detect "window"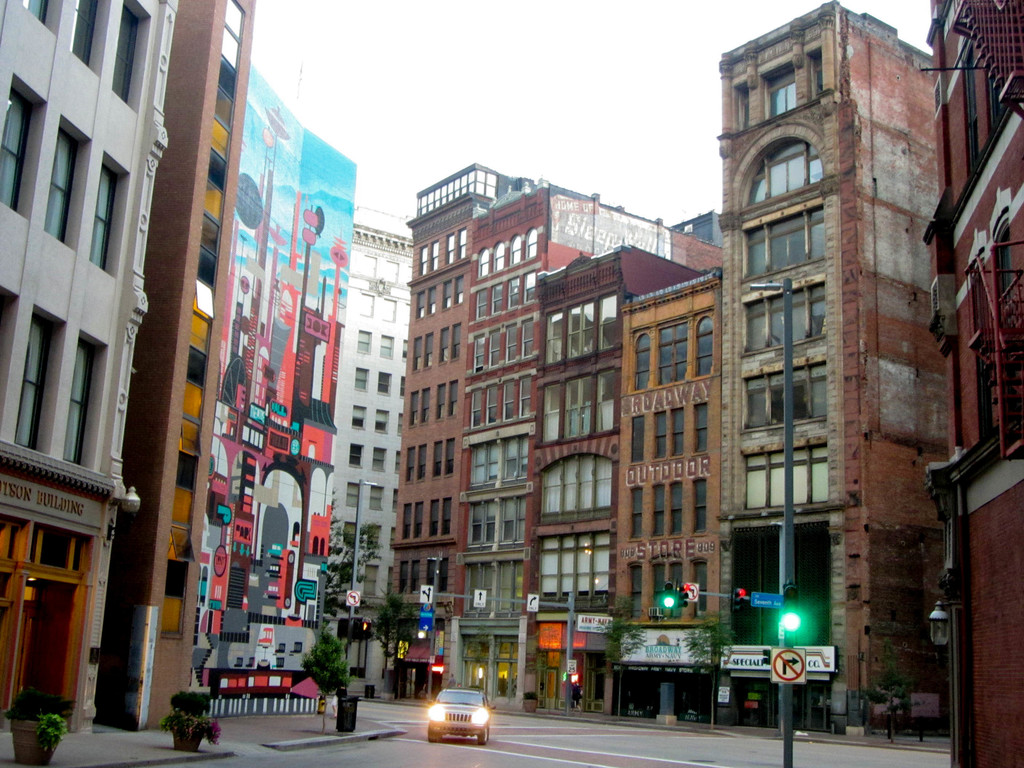
x1=465, y1=493, x2=524, y2=549
